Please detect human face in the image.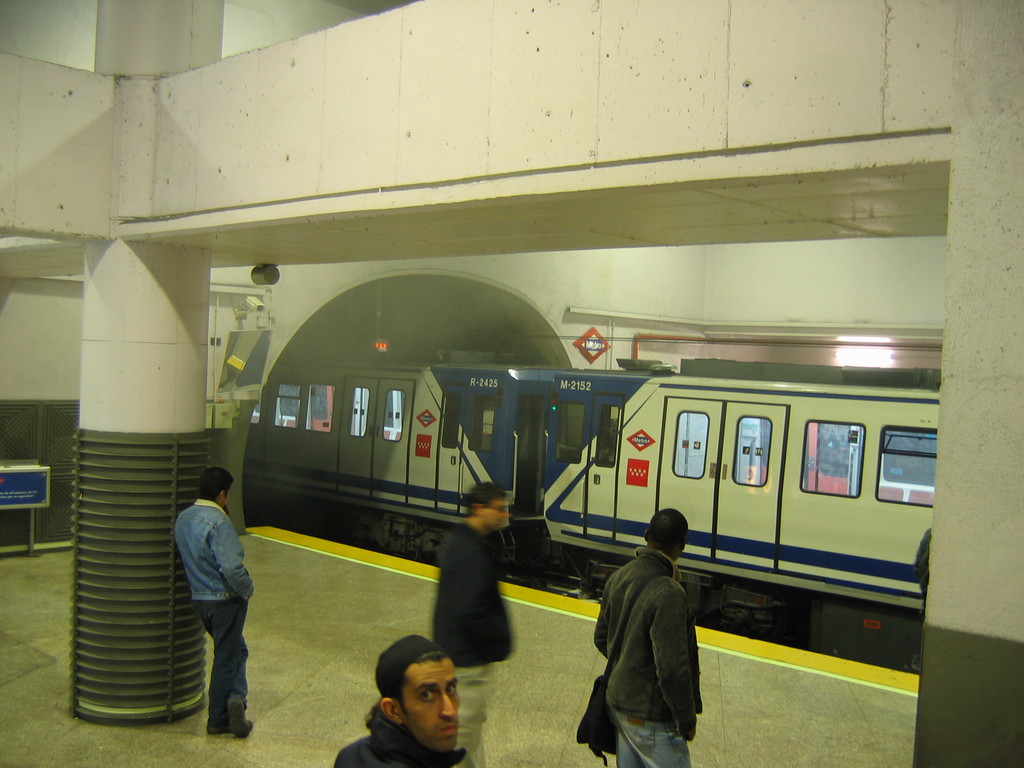
[483, 497, 508, 531].
